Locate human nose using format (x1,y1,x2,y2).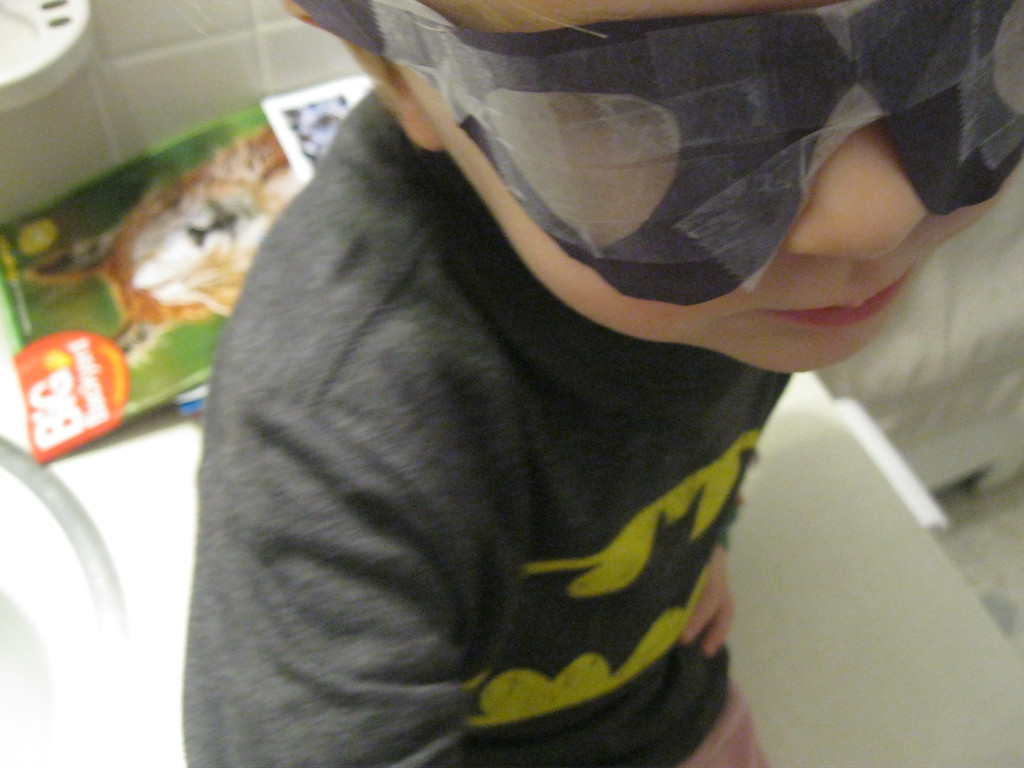
(792,117,929,261).
